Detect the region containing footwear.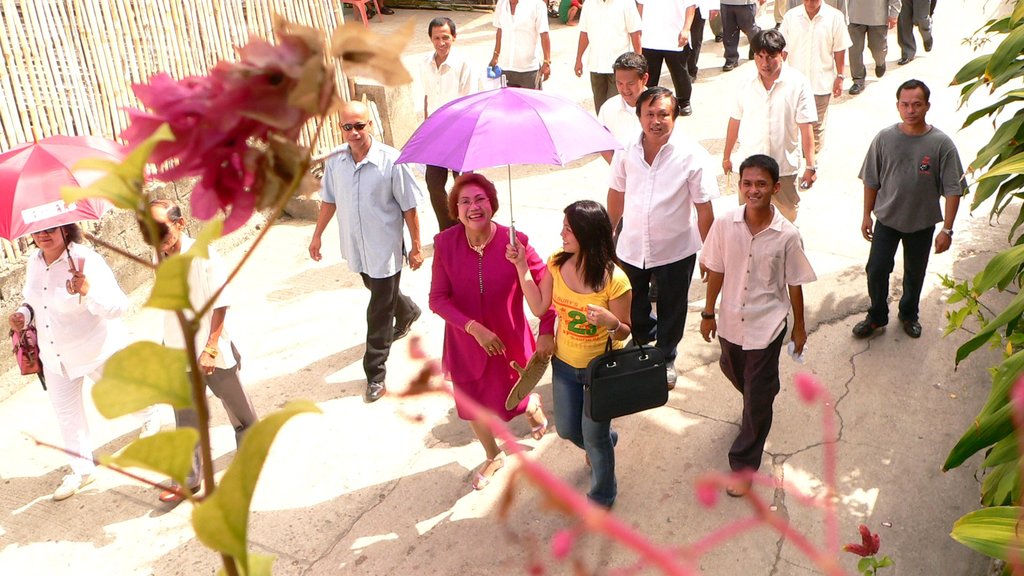
(x1=678, y1=104, x2=690, y2=116).
